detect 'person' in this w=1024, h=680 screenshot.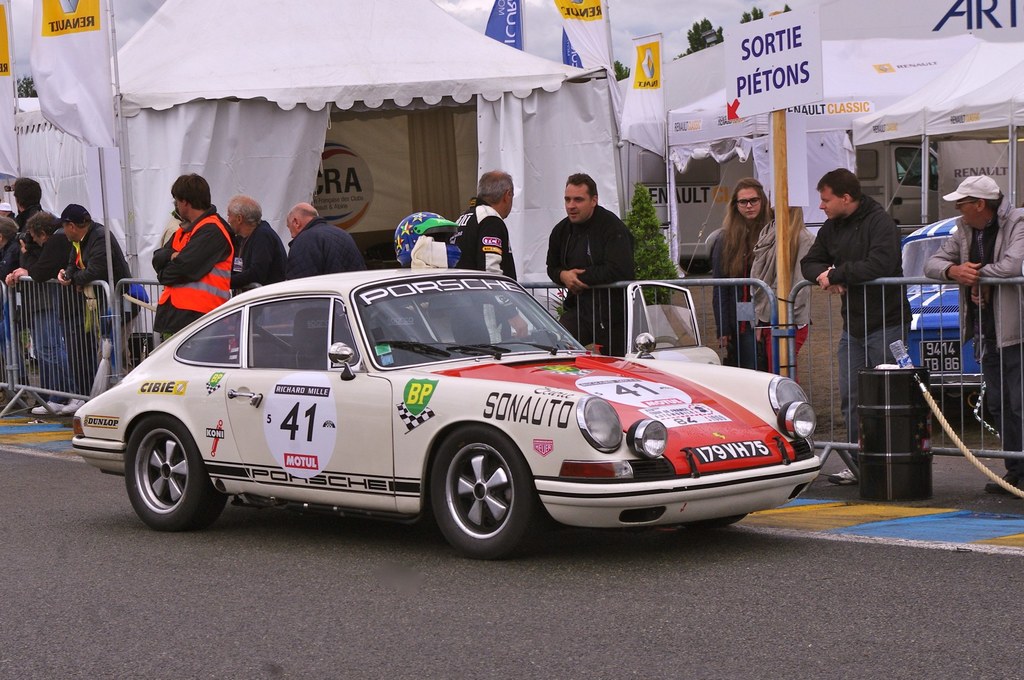
Detection: crop(444, 163, 529, 349).
